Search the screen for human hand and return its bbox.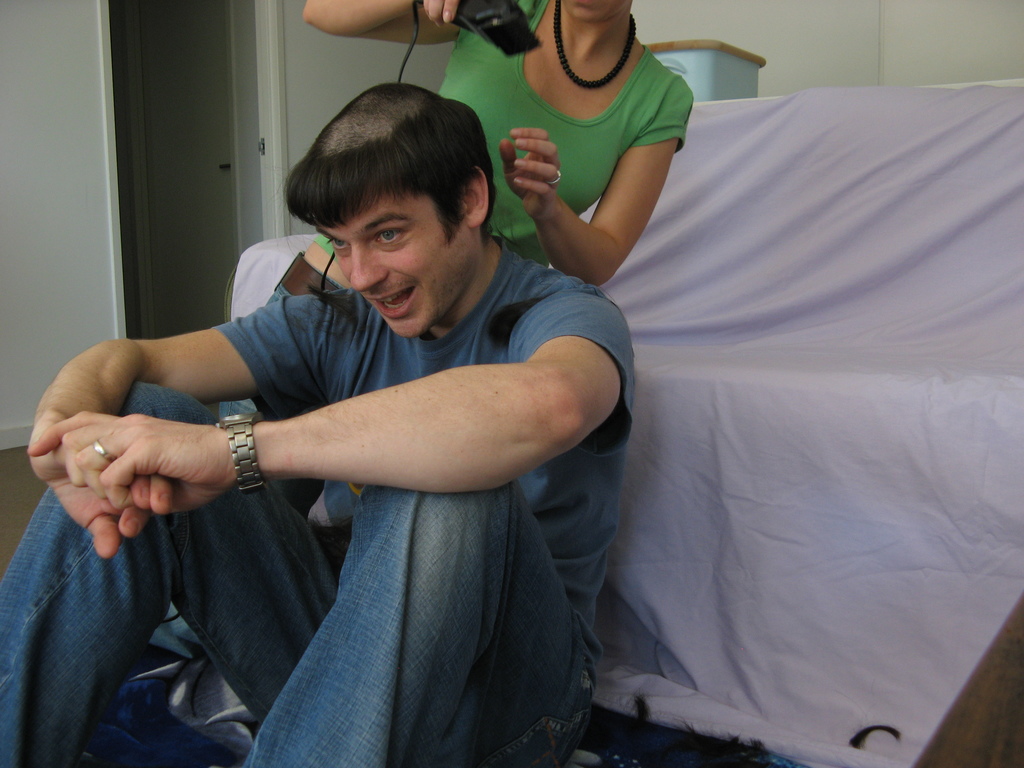
Found: pyautogui.locateOnScreen(27, 421, 174, 560).
